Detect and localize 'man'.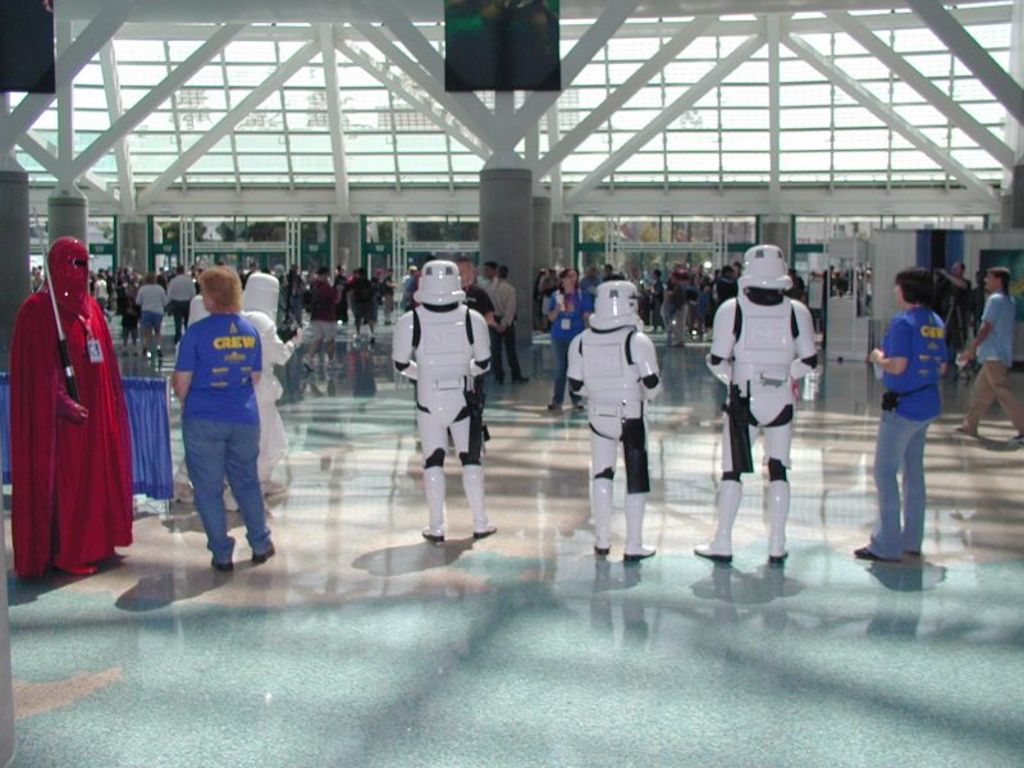
Localized at <bbox>306, 262, 338, 371</bbox>.
